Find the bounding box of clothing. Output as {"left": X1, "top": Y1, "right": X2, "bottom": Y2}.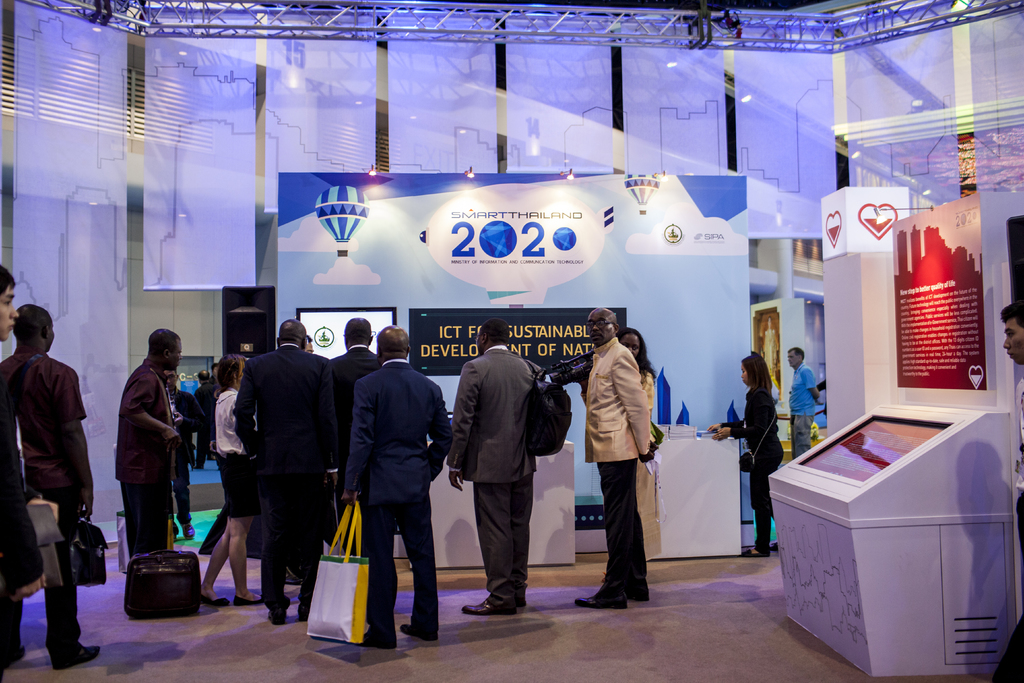
{"left": 232, "top": 343, "right": 339, "bottom": 632}.
